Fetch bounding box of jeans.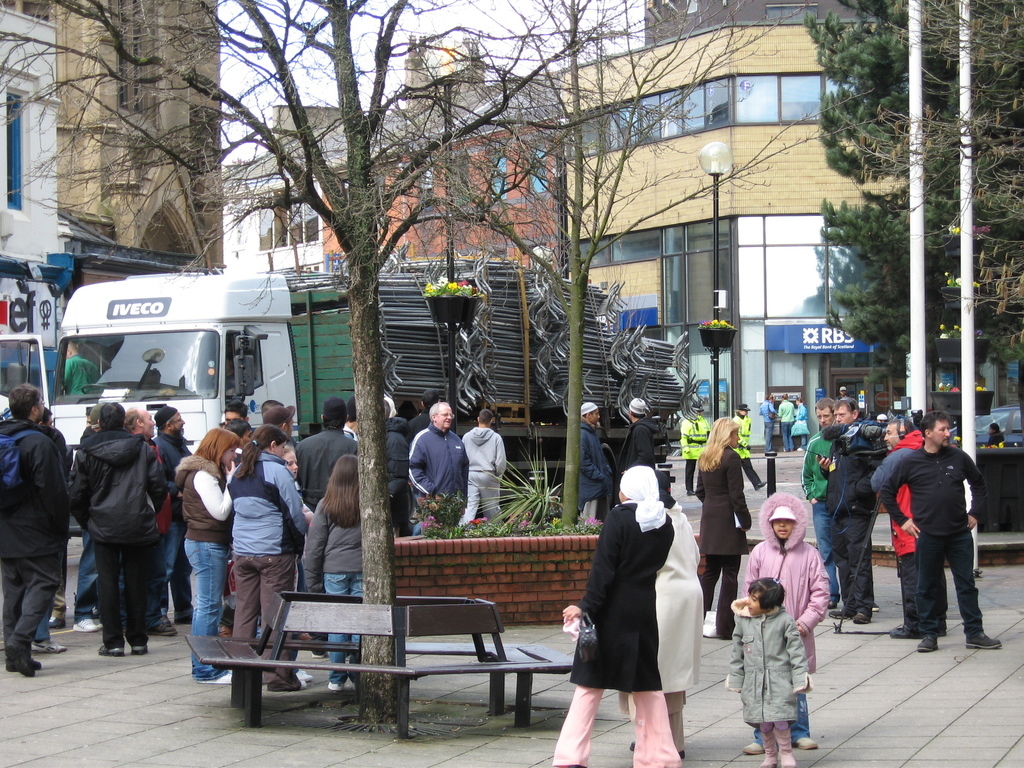
Bbox: <region>559, 689, 687, 767</region>.
